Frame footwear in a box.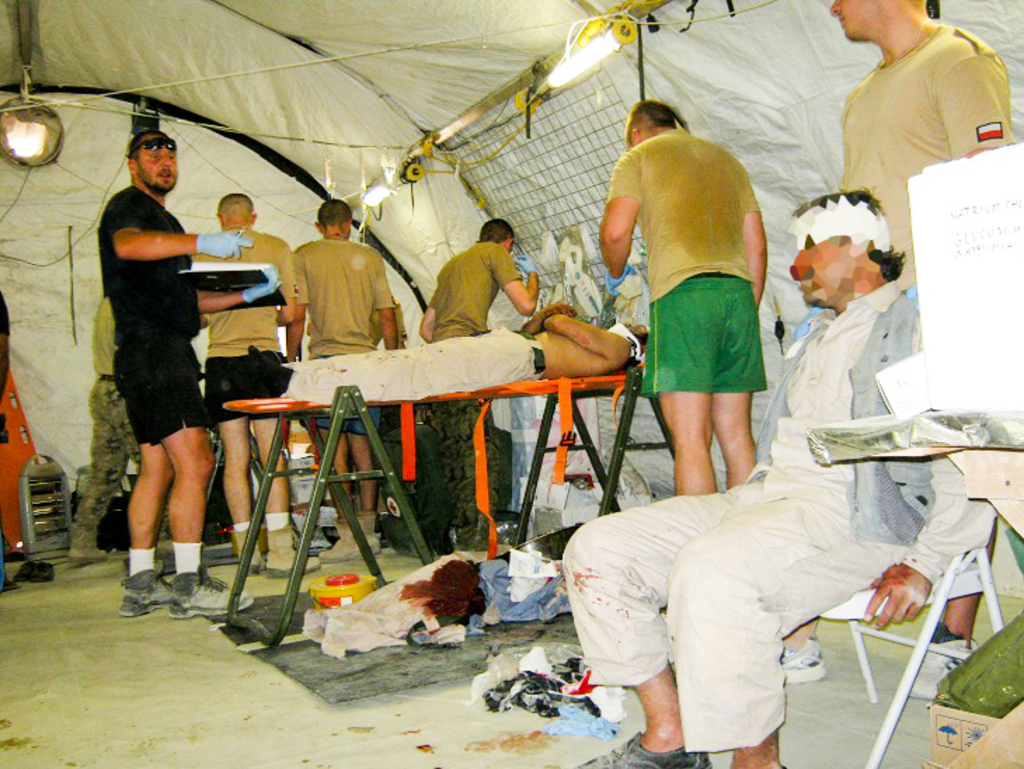
24, 561, 58, 581.
